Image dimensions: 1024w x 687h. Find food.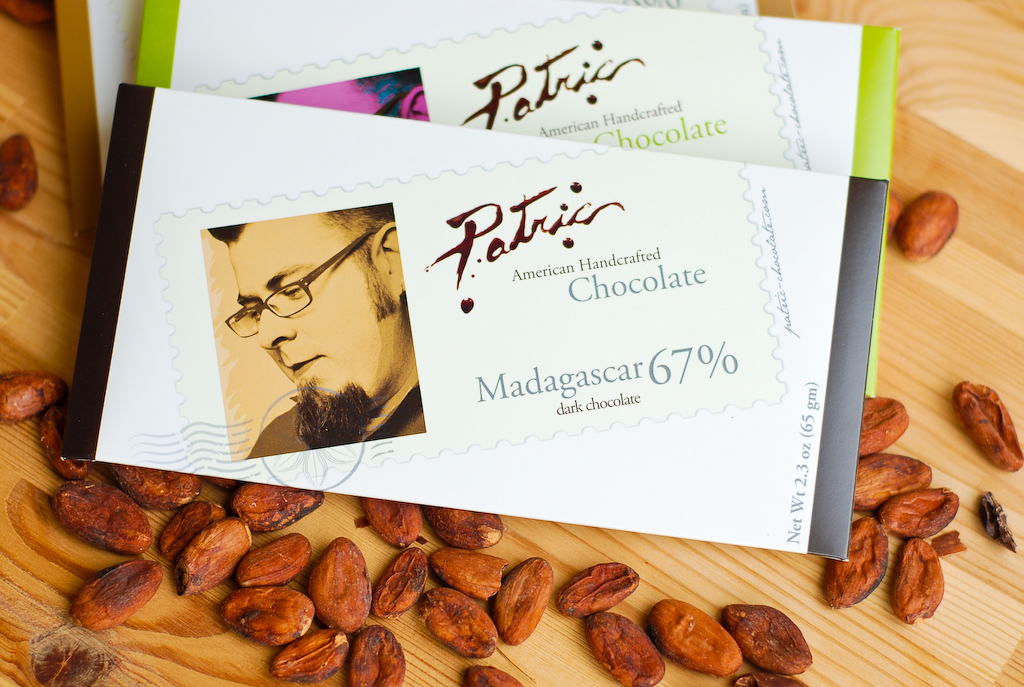
722:604:812:674.
